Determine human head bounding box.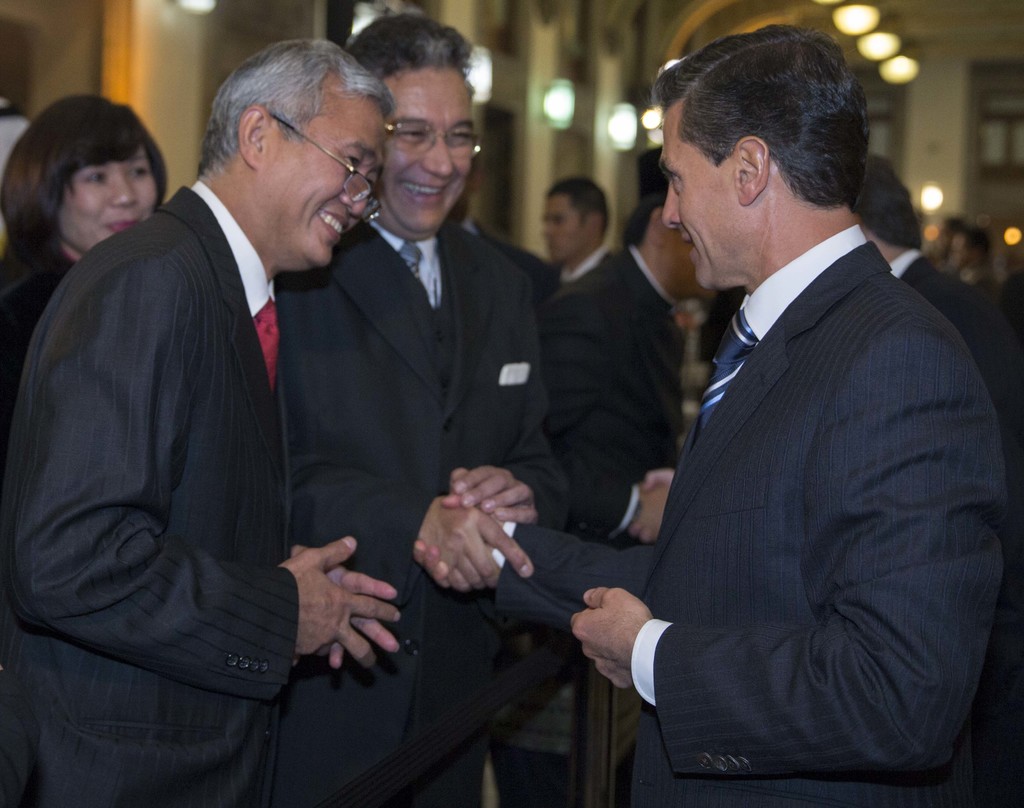
Determined: [854, 151, 926, 268].
